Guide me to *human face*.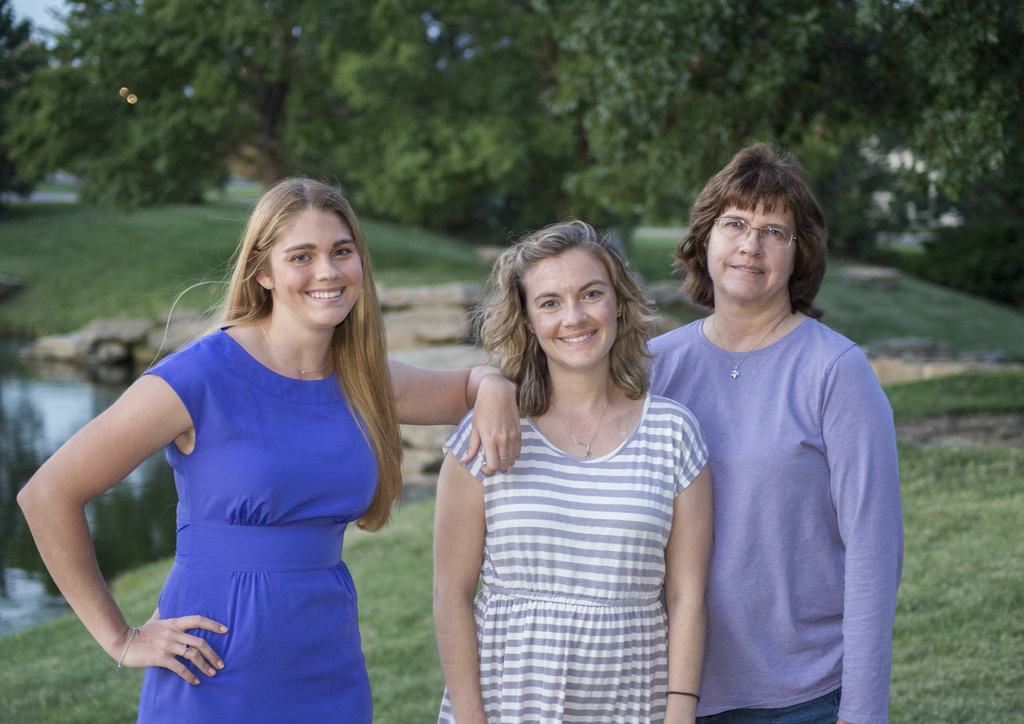
Guidance: x1=268 y1=204 x2=362 y2=331.
